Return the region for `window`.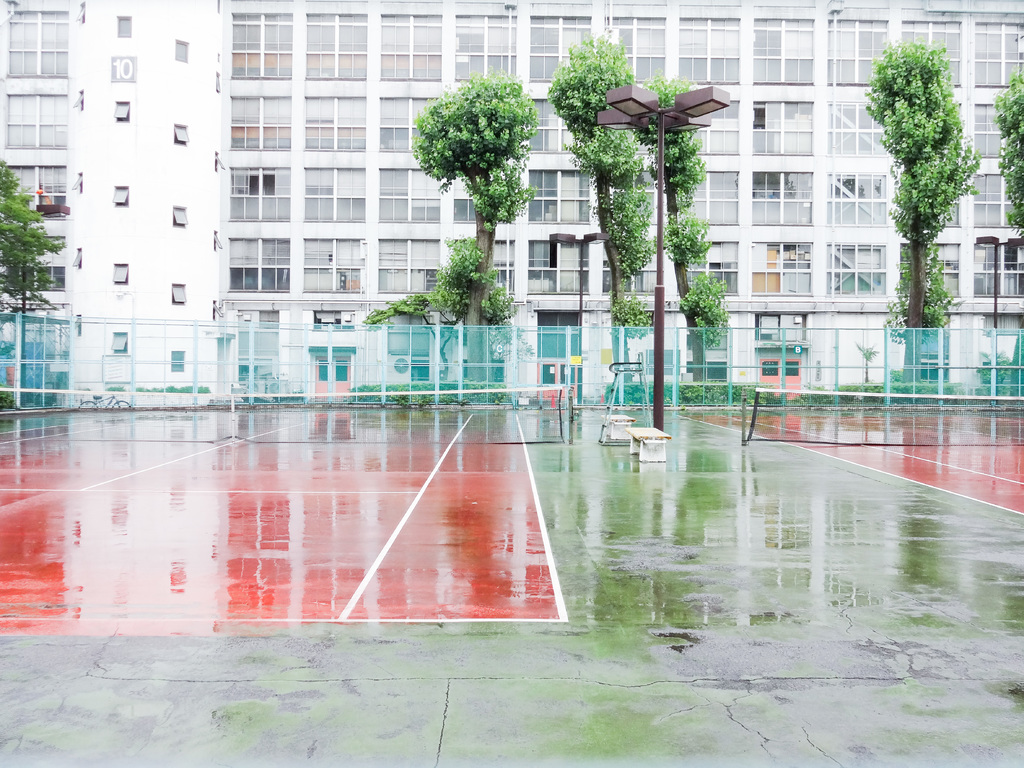
{"x1": 75, "y1": 246, "x2": 84, "y2": 269}.
